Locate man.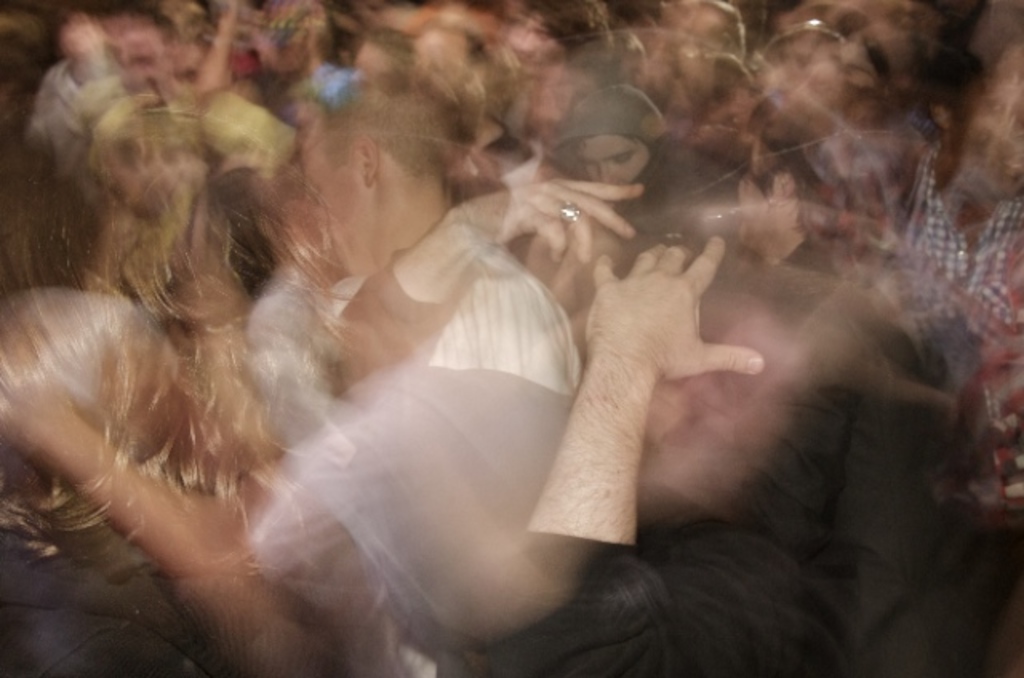
Bounding box: (x1=325, y1=83, x2=584, y2=397).
